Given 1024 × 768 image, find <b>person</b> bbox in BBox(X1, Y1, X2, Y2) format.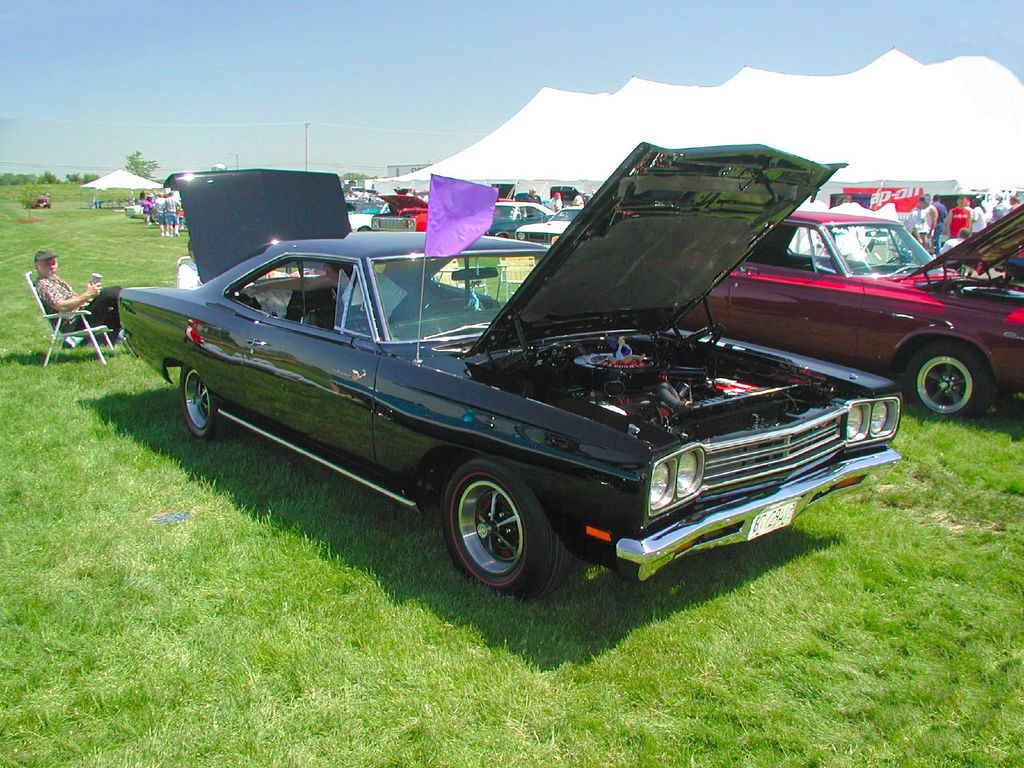
BBox(837, 193, 852, 204).
